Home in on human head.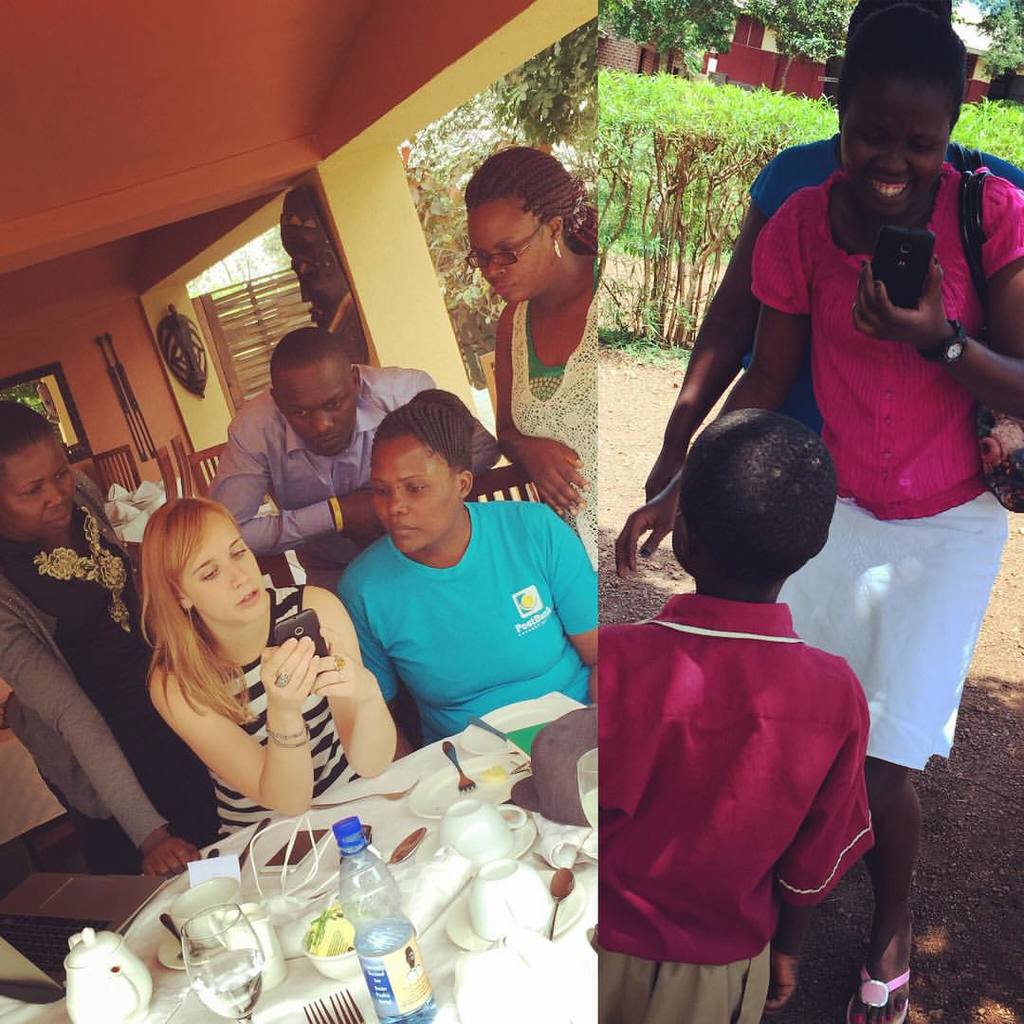
Homed in at [837, 10, 995, 210].
